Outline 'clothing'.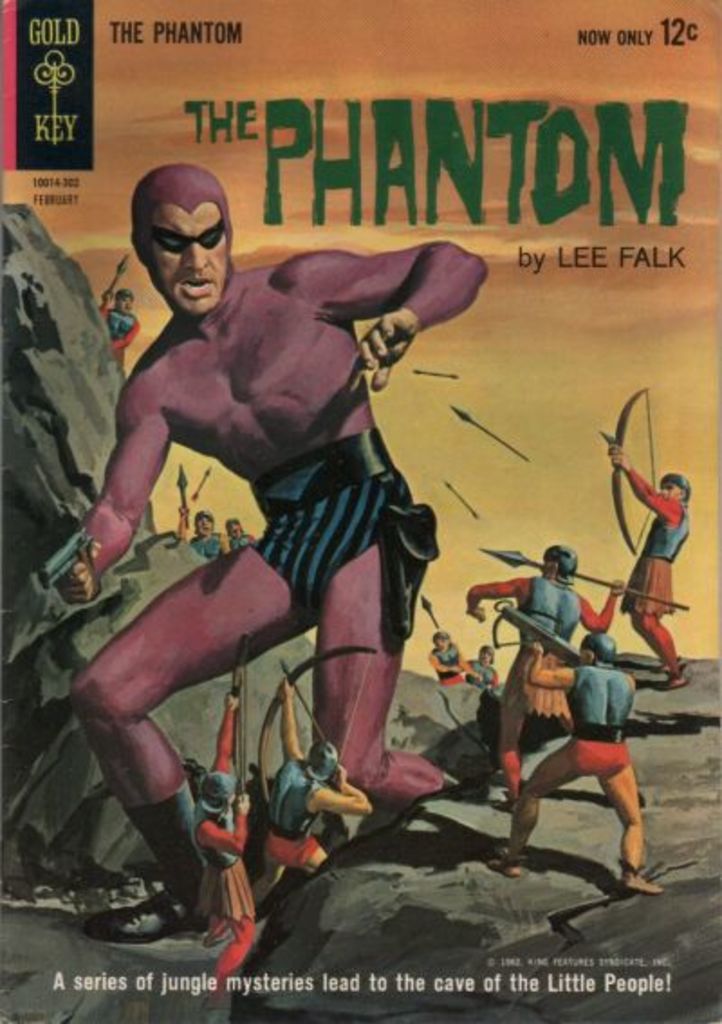
Outline: detection(99, 307, 143, 358).
